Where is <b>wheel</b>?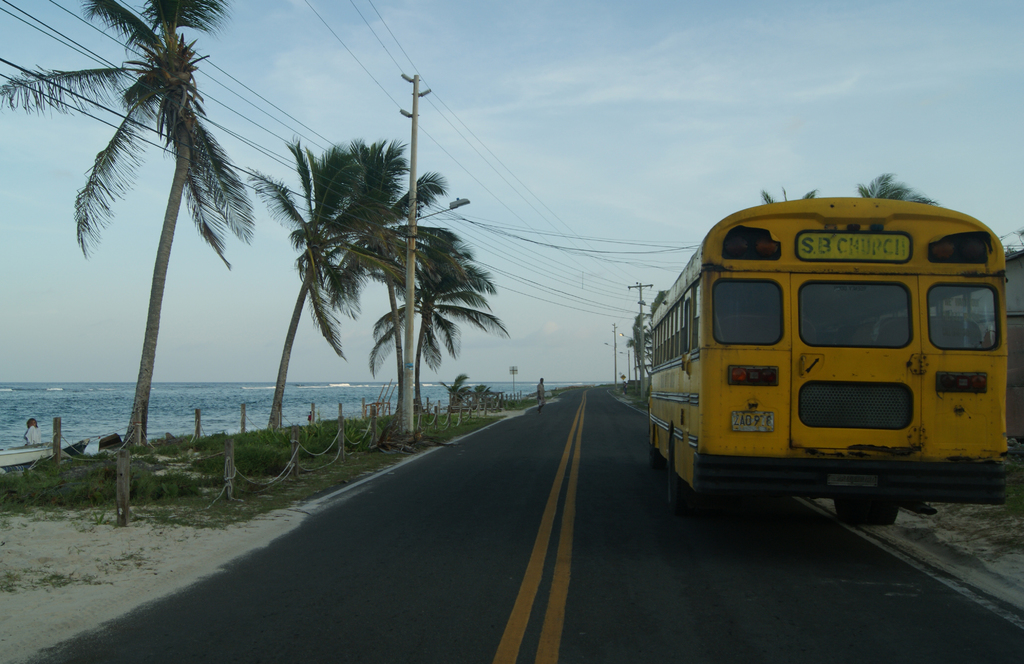
654,445,689,508.
